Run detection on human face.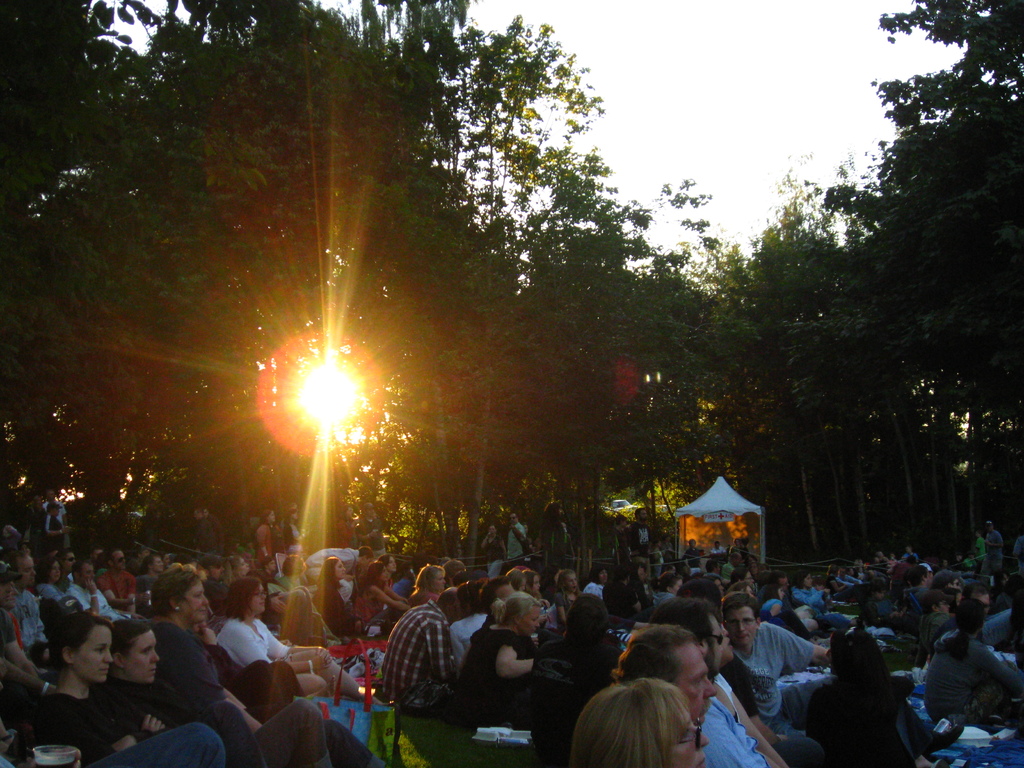
Result: (658,699,731,767).
